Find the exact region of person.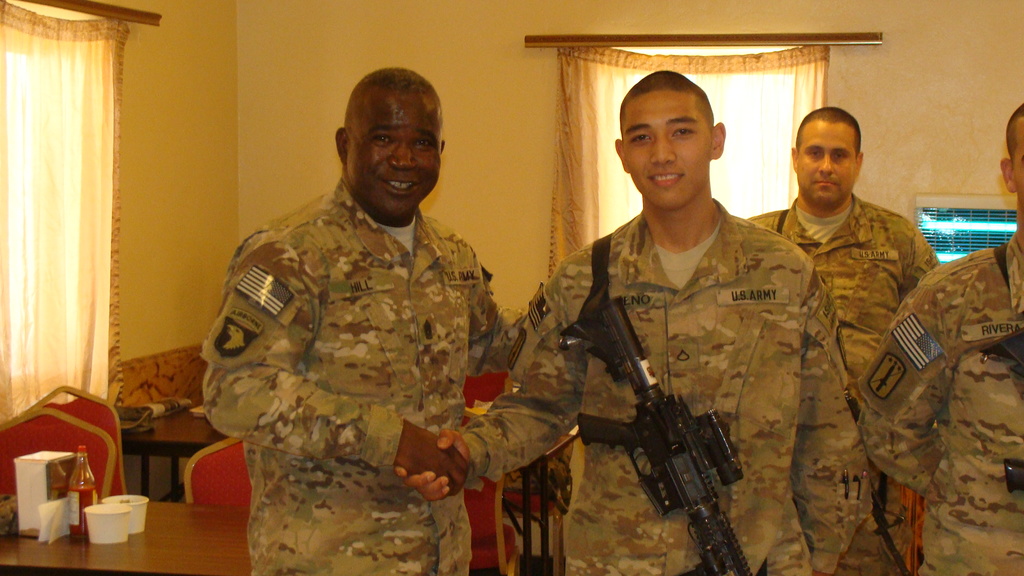
Exact region: [745,105,939,575].
